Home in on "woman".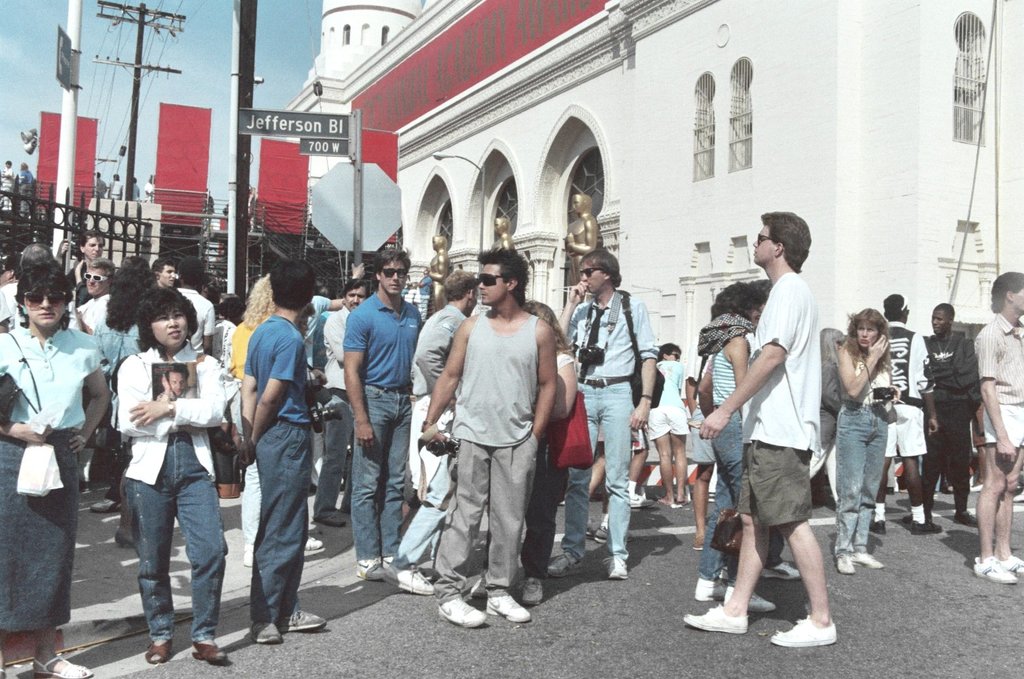
Homed in at region(110, 276, 246, 670).
